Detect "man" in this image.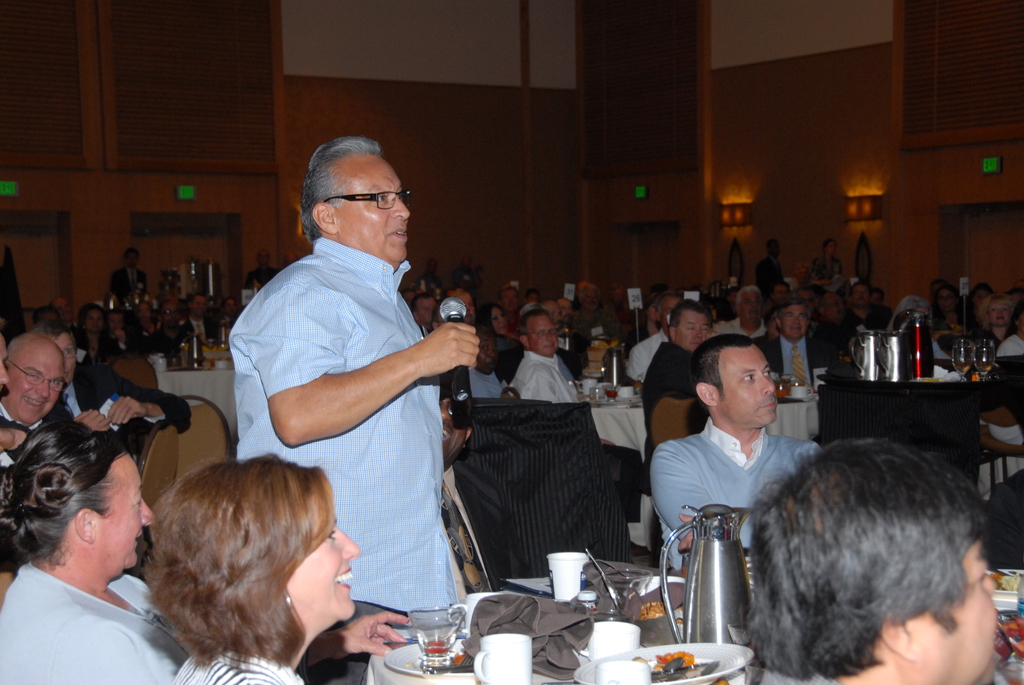
Detection: bbox=(642, 305, 713, 423).
